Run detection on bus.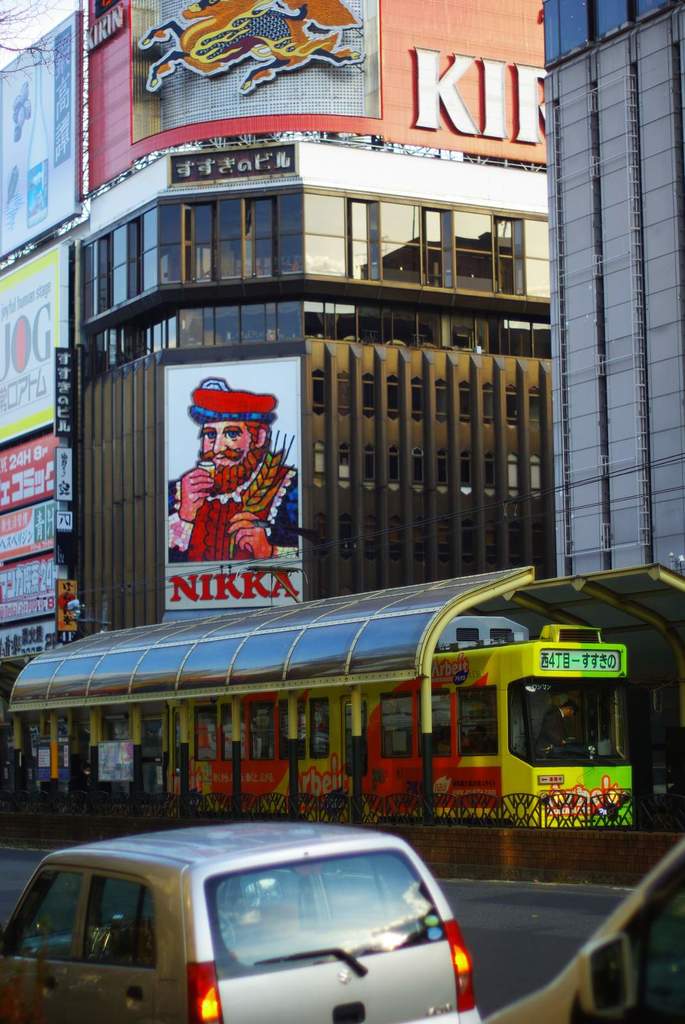
Result: l=160, t=616, r=639, b=828.
